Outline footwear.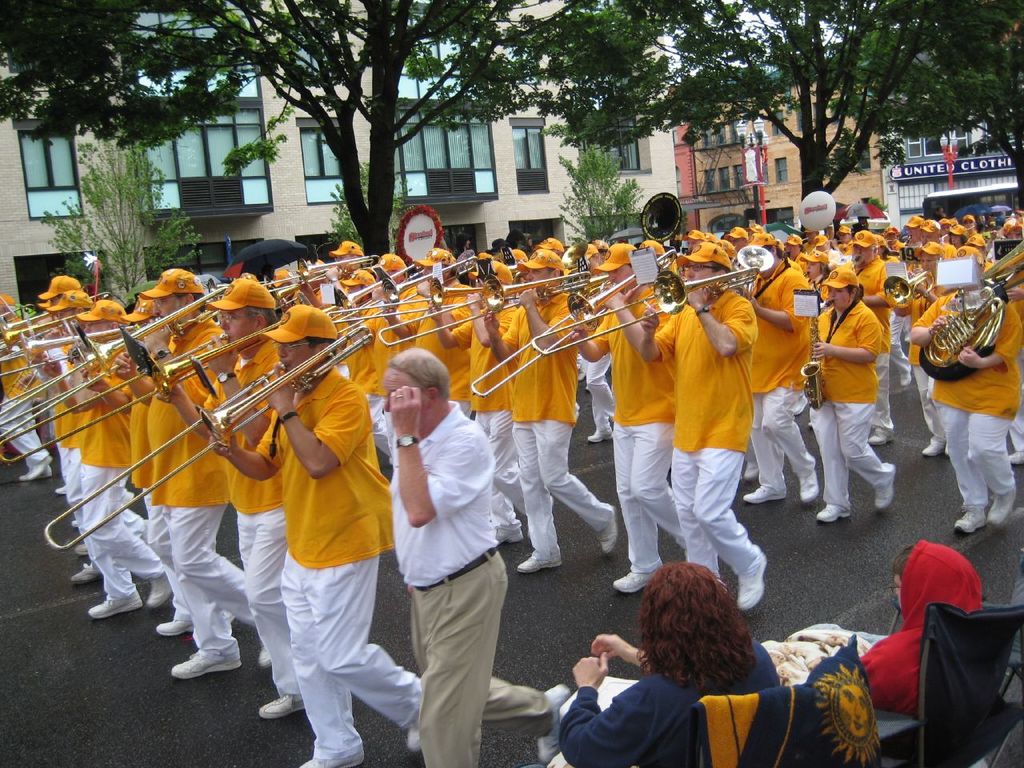
Outline: x1=586 y1=431 x2=614 y2=442.
